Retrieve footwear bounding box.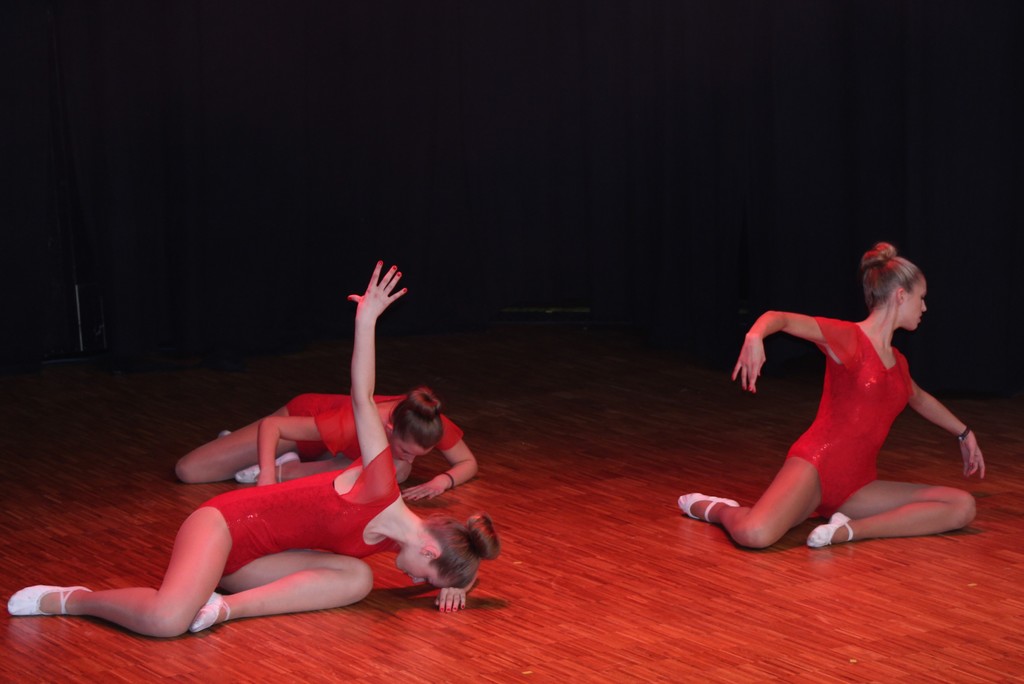
Bounding box: locate(6, 588, 83, 617).
